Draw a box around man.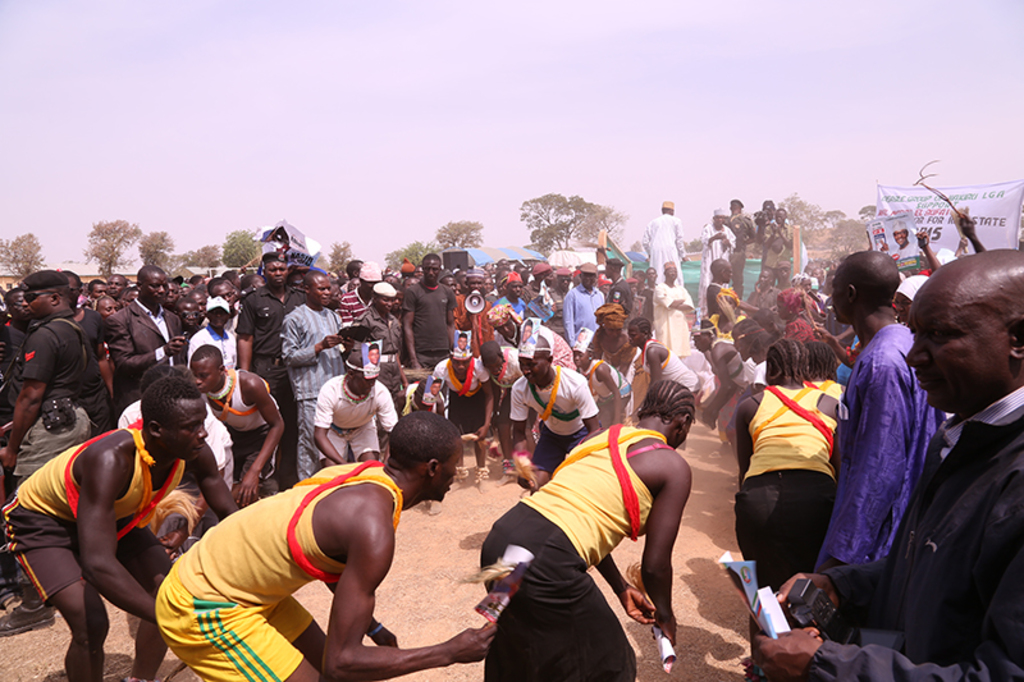
(471,344,530,447).
